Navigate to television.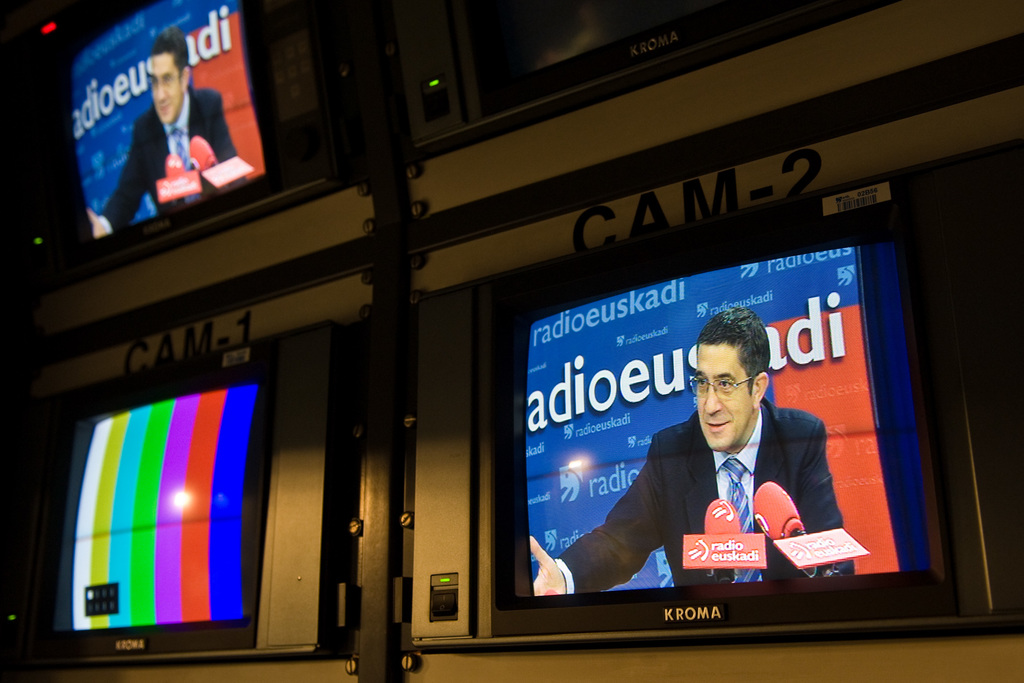
Navigation target: box(2, 322, 364, 676).
